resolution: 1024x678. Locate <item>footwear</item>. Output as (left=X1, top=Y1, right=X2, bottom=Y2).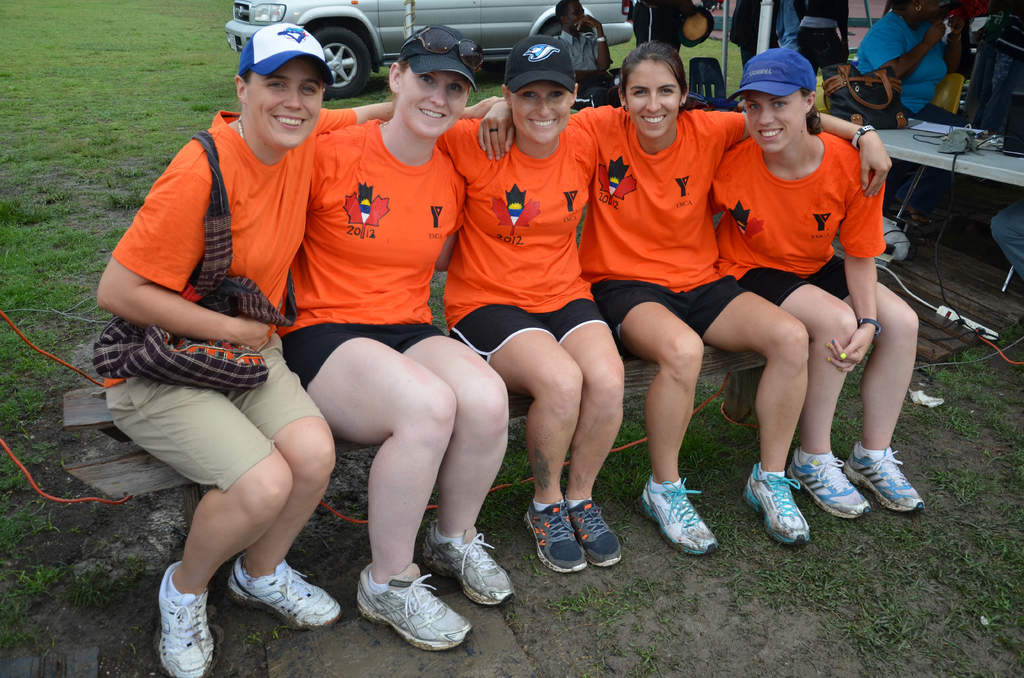
(left=353, top=551, right=479, bottom=656).
